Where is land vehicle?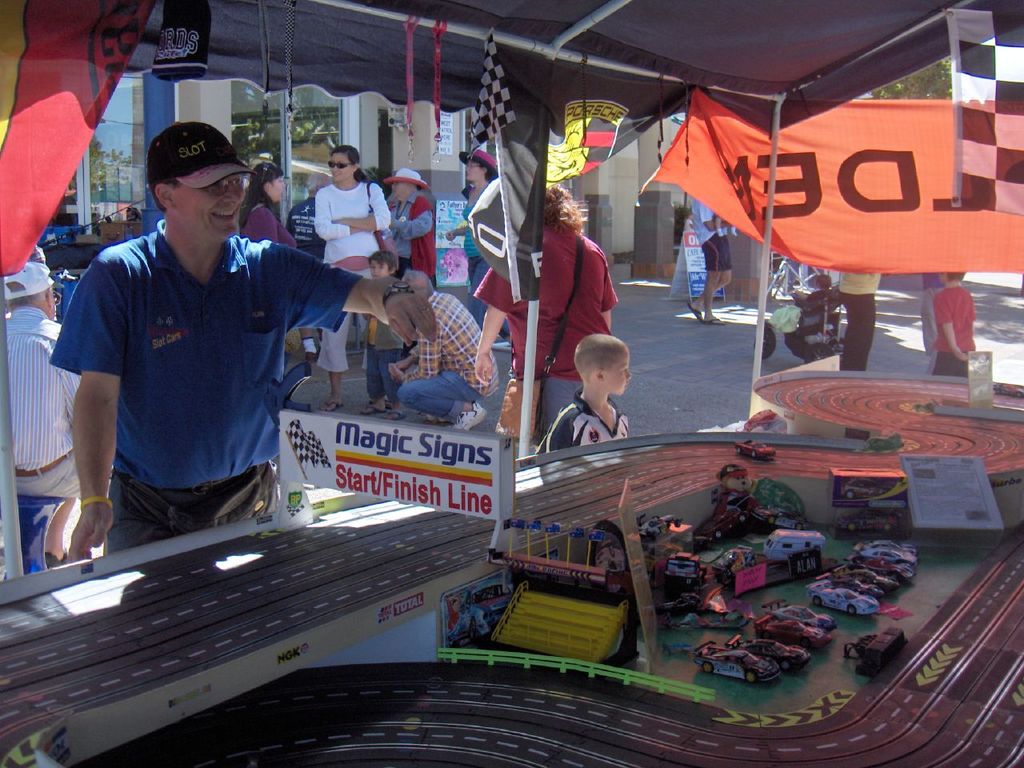
select_region(710, 543, 757, 586).
